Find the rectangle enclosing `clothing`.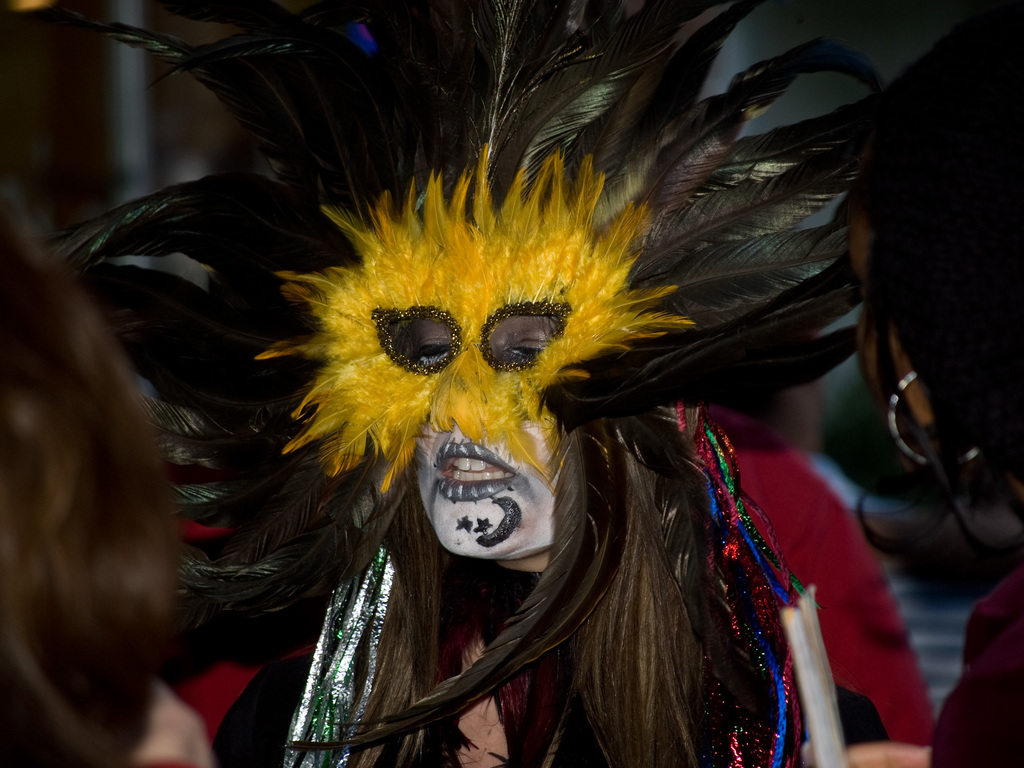
[194,348,844,756].
